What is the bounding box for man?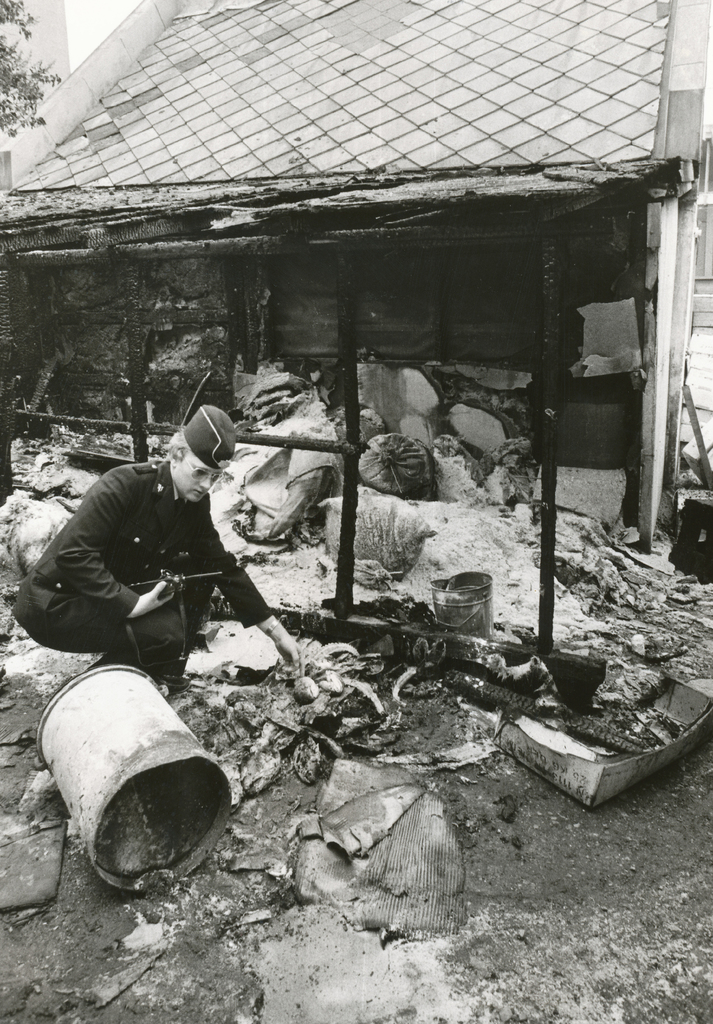
l=2, t=397, r=304, b=699.
